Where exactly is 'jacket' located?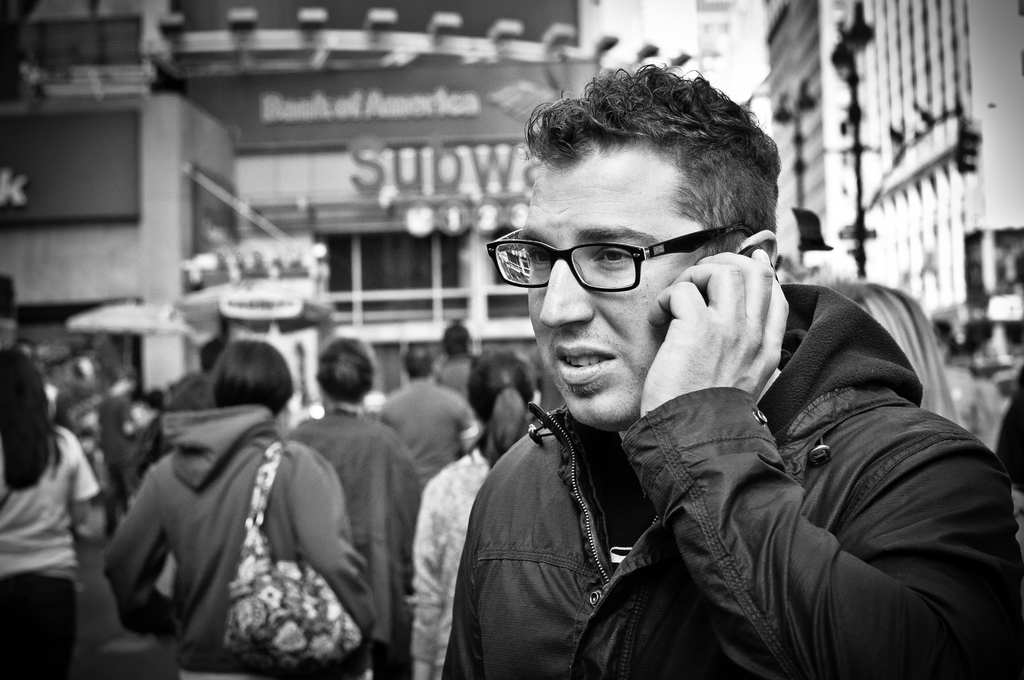
Its bounding box is 283,393,426,658.
